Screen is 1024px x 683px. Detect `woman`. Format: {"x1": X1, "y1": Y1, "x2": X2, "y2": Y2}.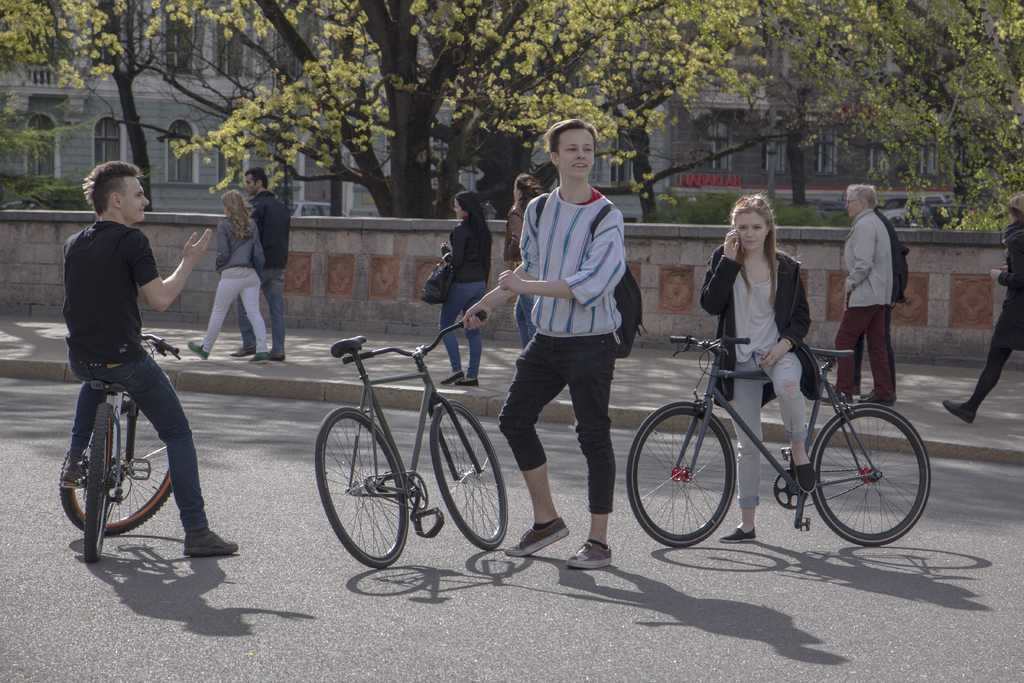
{"x1": 698, "y1": 197, "x2": 822, "y2": 543}.
